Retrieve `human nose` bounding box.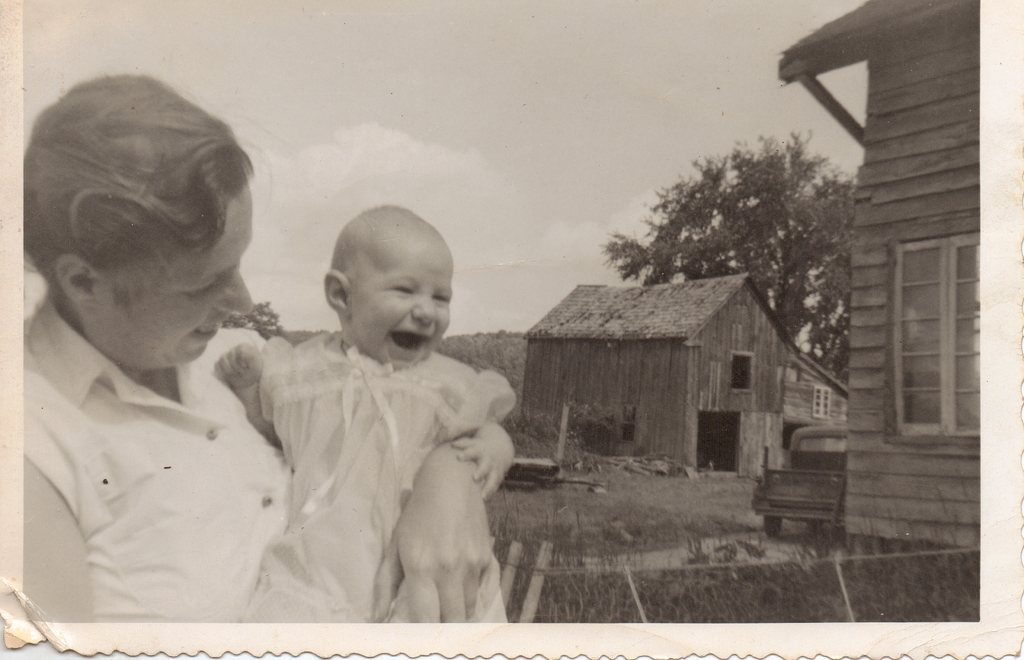
Bounding box: [left=216, top=271, right=260, bottom=313].
